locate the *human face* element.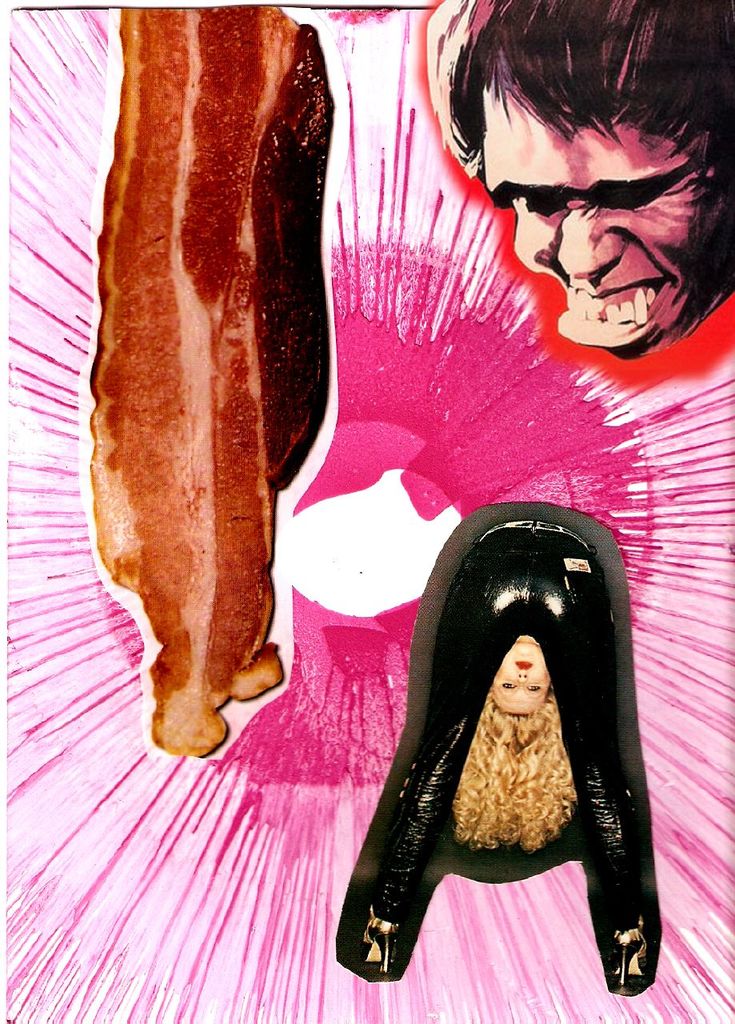
Element bbox: {"x1": 484, "y1": 90, "x2": 734, "y2": 355}.
